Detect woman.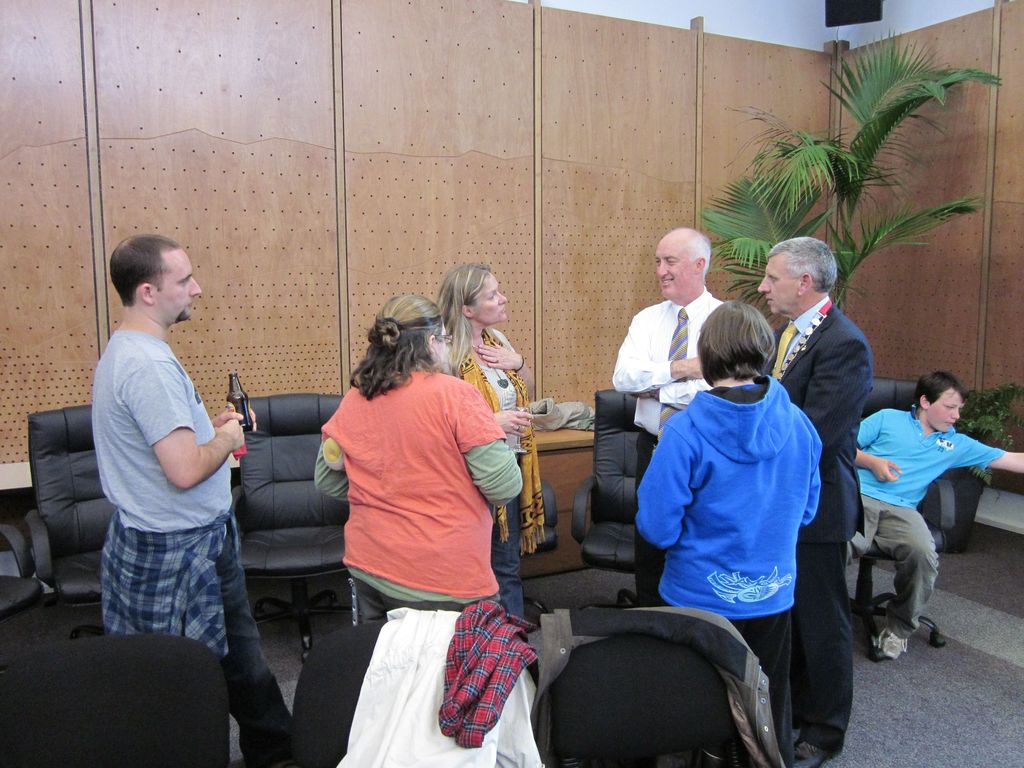
Detected at region(632, 301, 824, 767).
